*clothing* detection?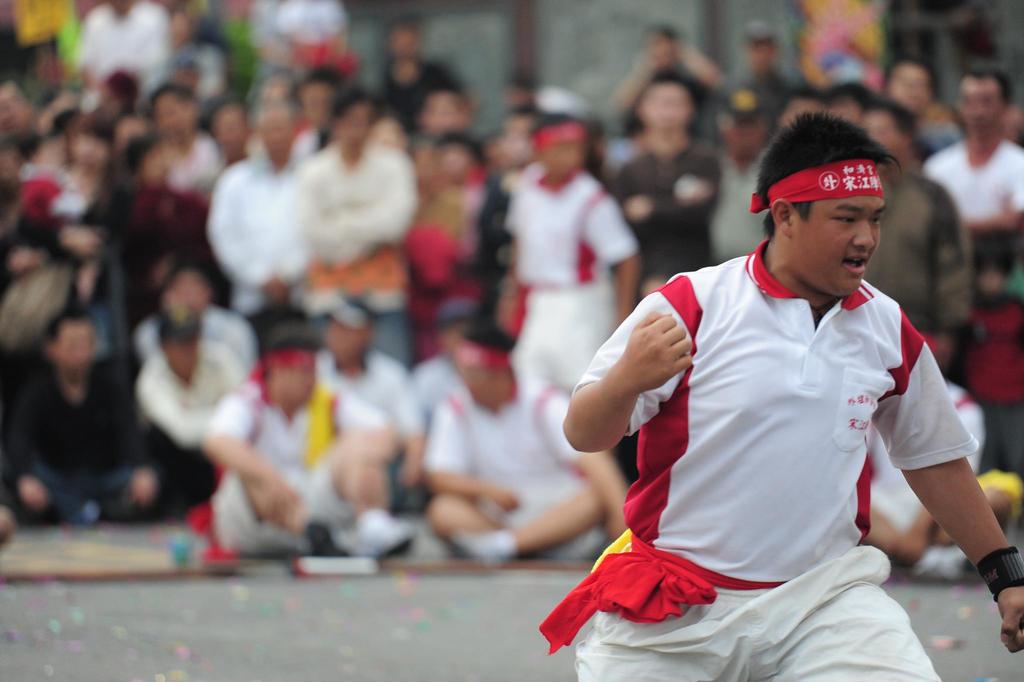
pyautogui.locateOnScreen(421, 376, 601, 551)
